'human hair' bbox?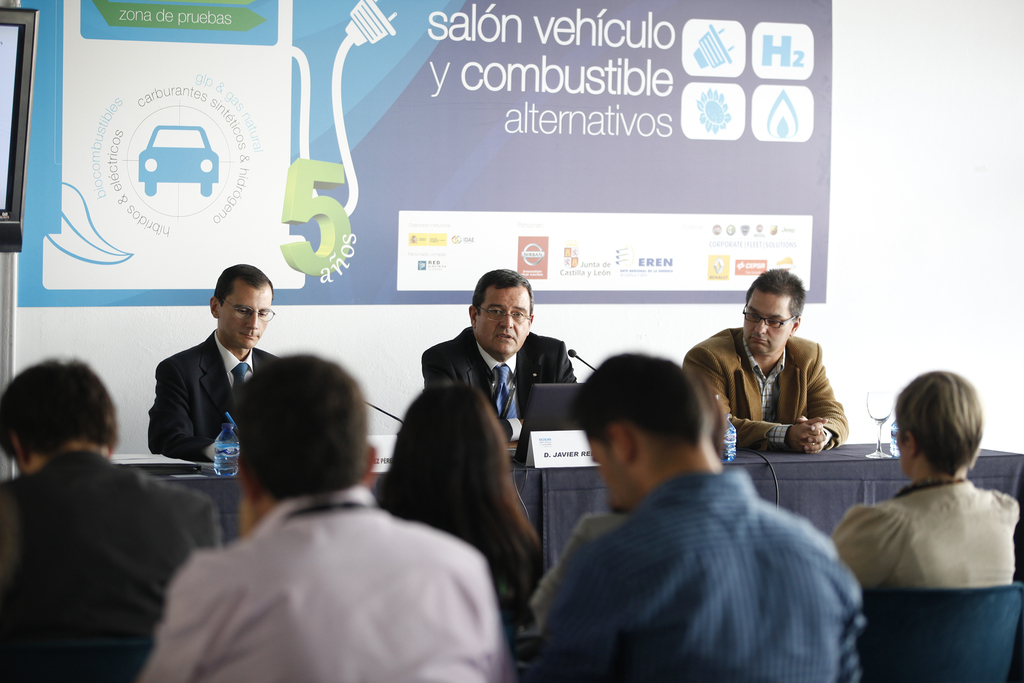
box(570, 356, 705, 444)
